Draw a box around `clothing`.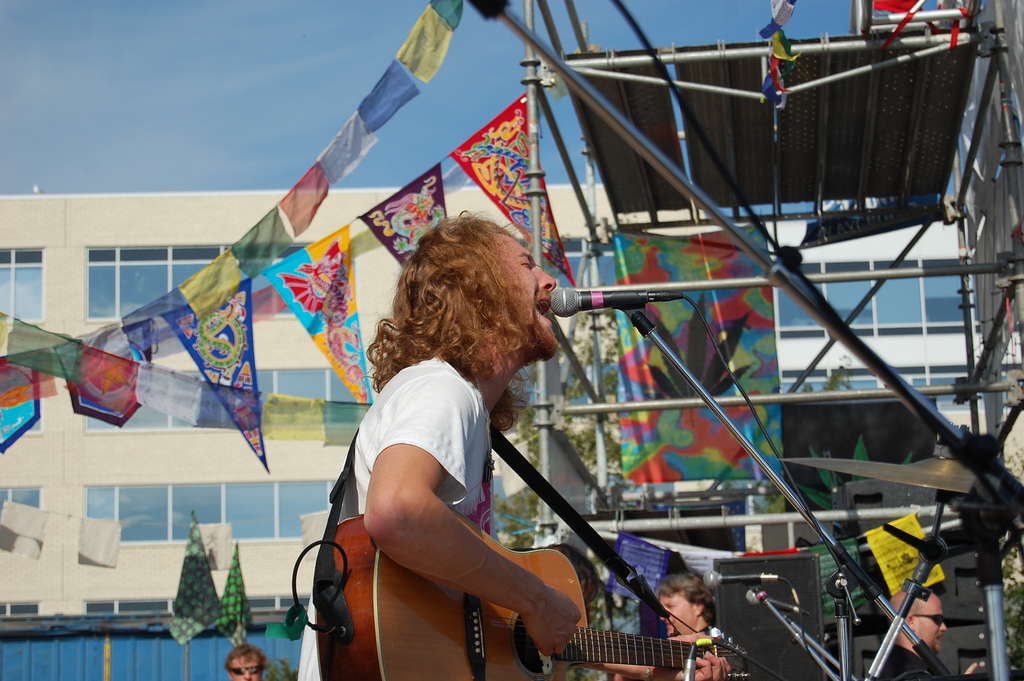
x1=295, y1=353, x2=502, y2=680.
